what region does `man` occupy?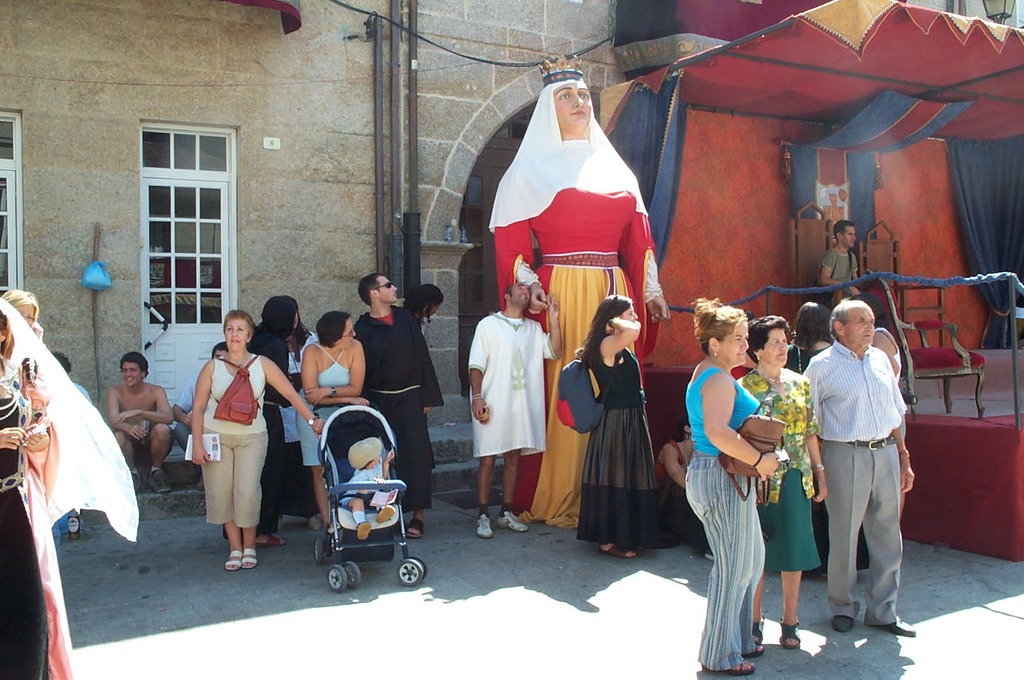
[left=353, top=271, right=445, bottom=536].
